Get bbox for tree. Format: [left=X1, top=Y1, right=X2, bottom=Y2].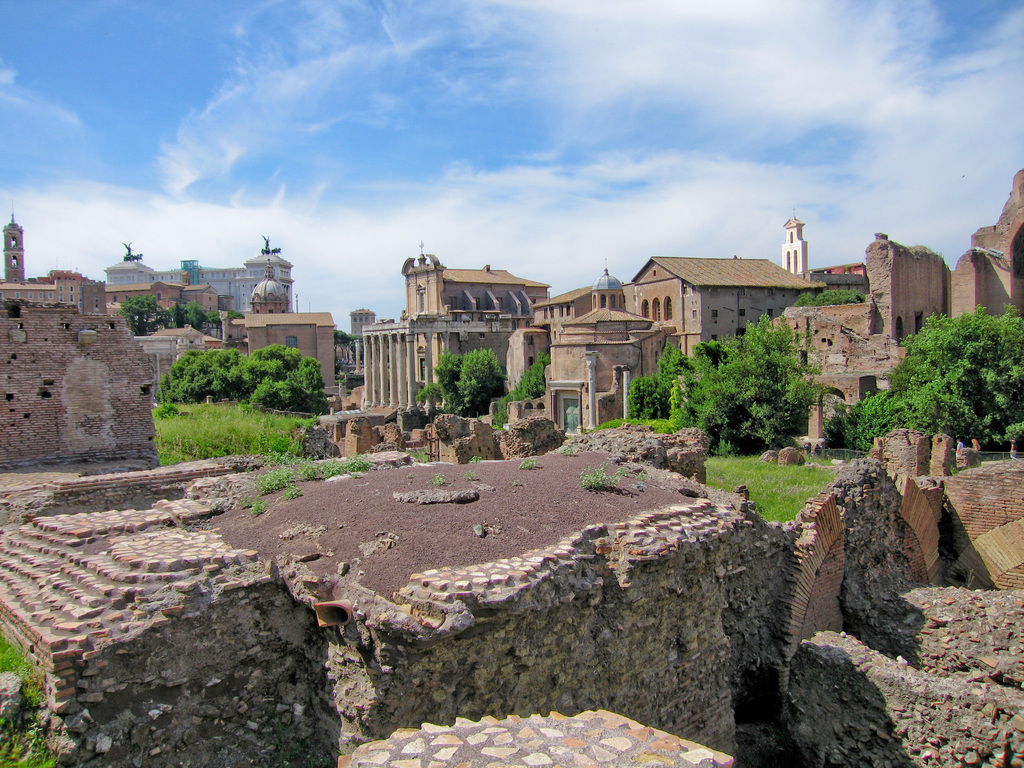
[left=493, top=348, right=564, bottom=409].
